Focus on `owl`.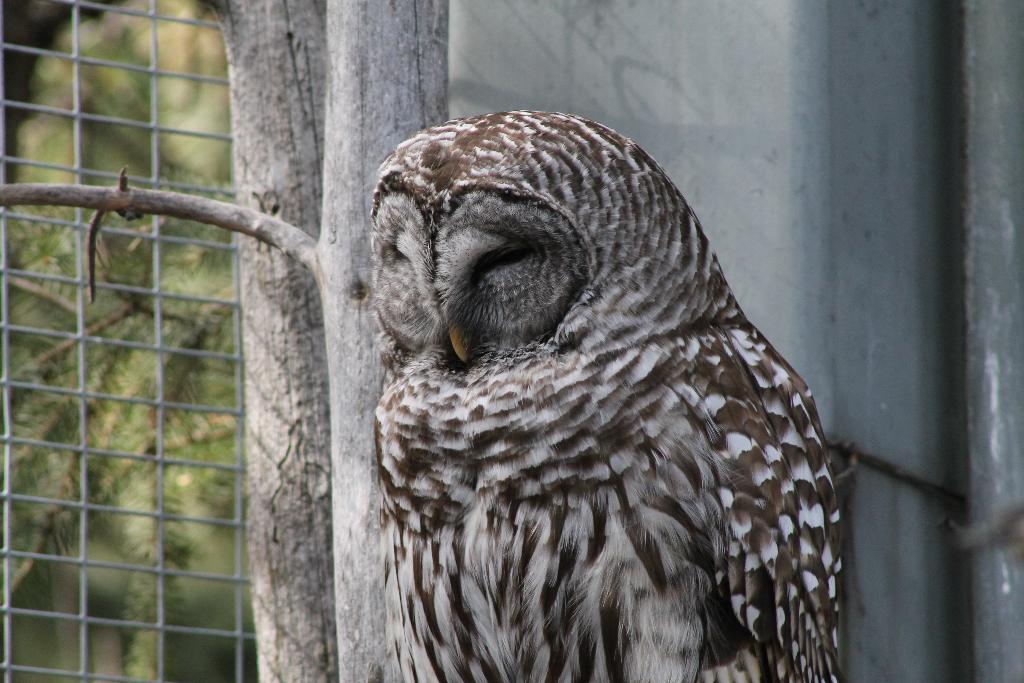
Focused at 371:108:850:682.
